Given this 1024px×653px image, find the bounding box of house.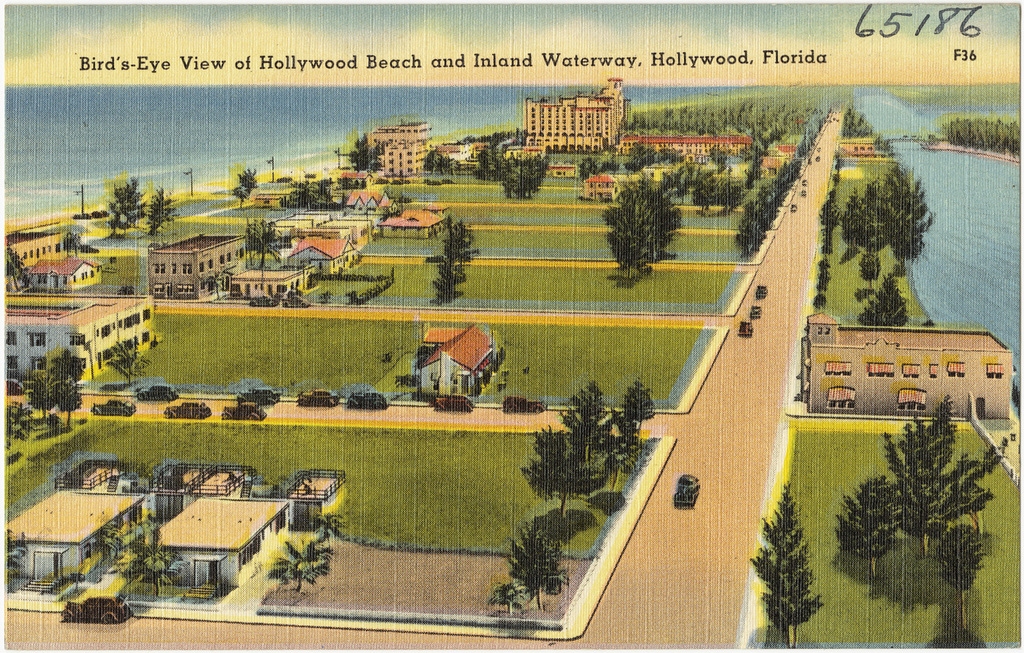
x1=145 y1=496 x2=296 y2=589.
